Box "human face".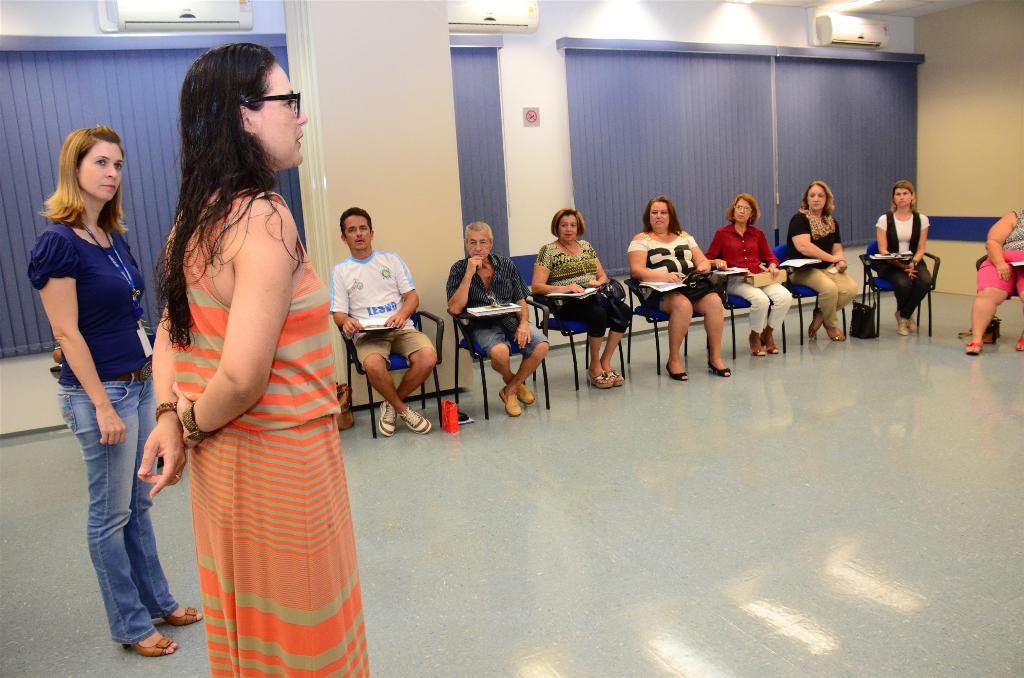
<bbox>556, 212, 579, 241</bbox>.
